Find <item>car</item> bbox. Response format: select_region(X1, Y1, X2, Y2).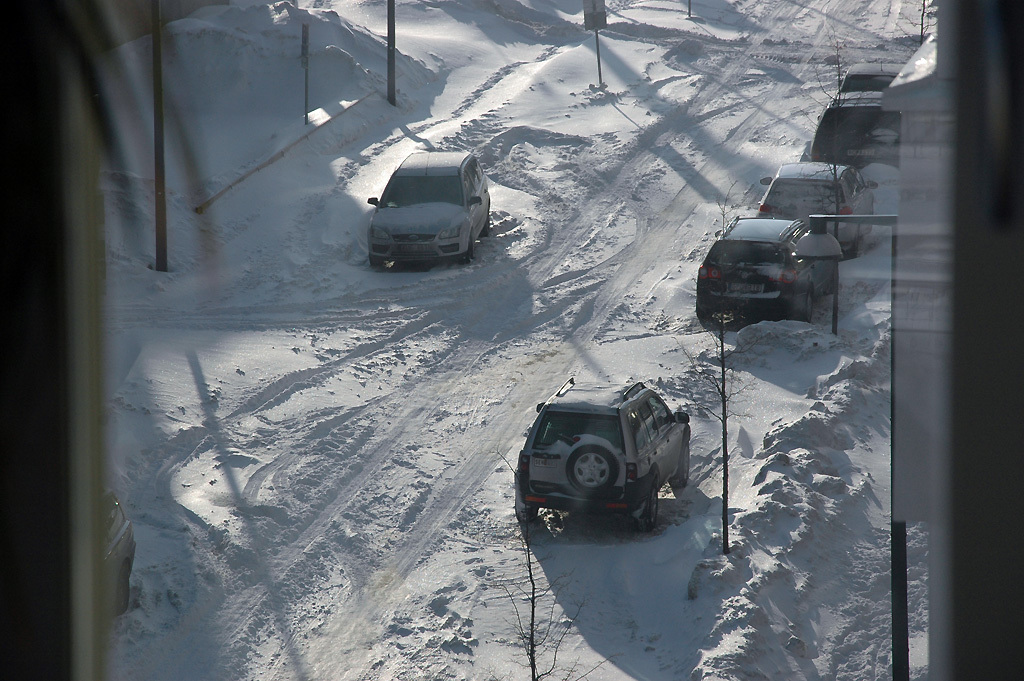
select_region(509, 376, 690, 532).
